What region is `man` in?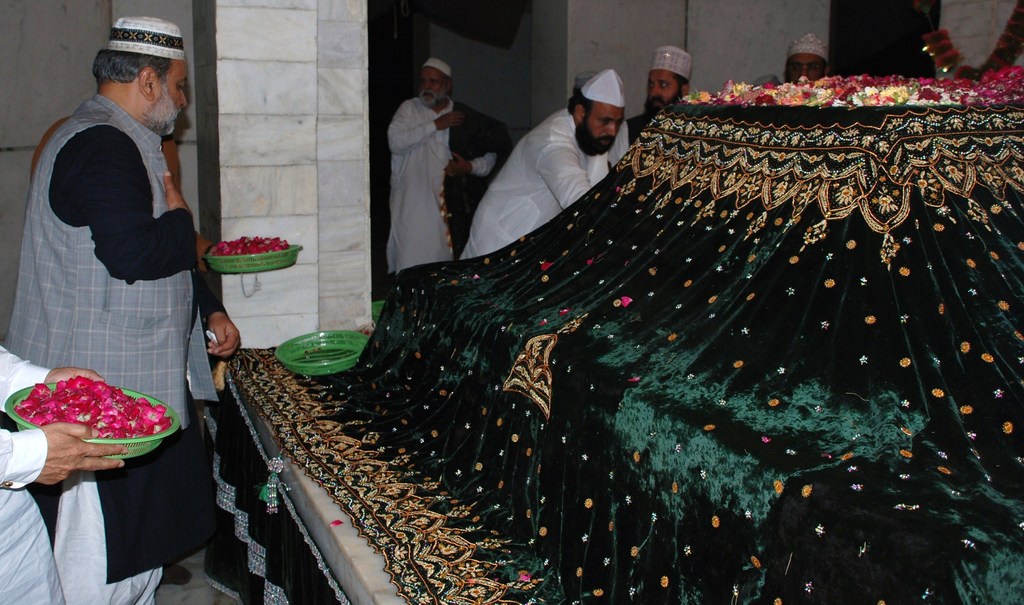
rect(0, 337, 126, 604).
